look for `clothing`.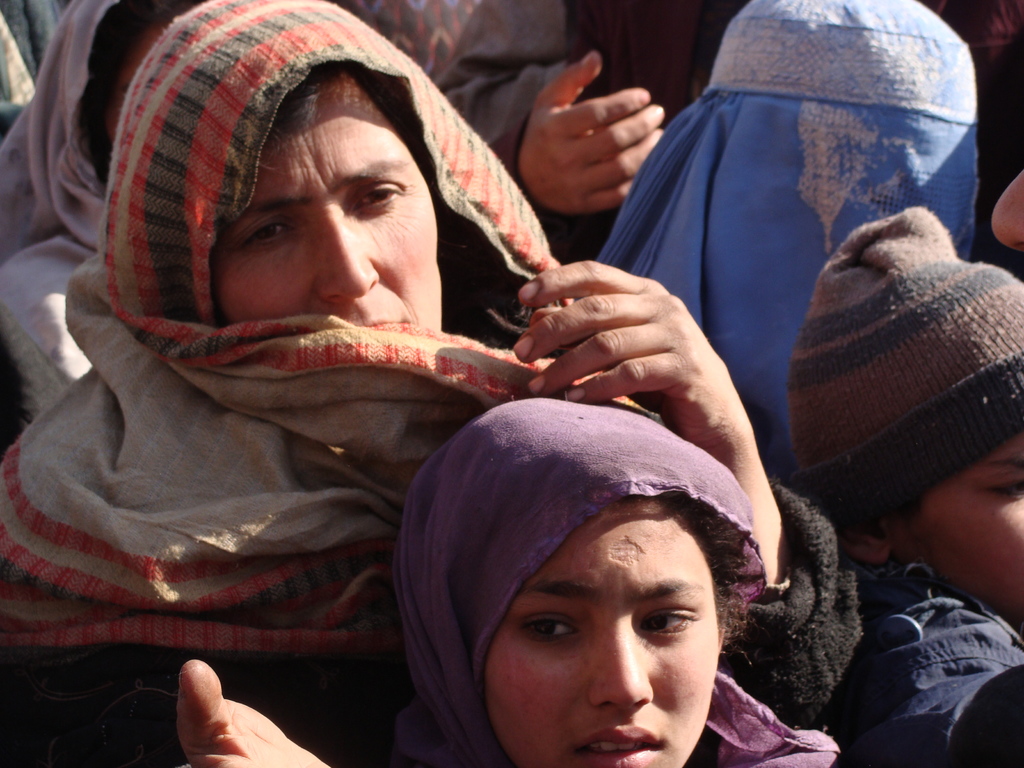
Found: (x1=0, y1=0, x2=74, y2=134).
